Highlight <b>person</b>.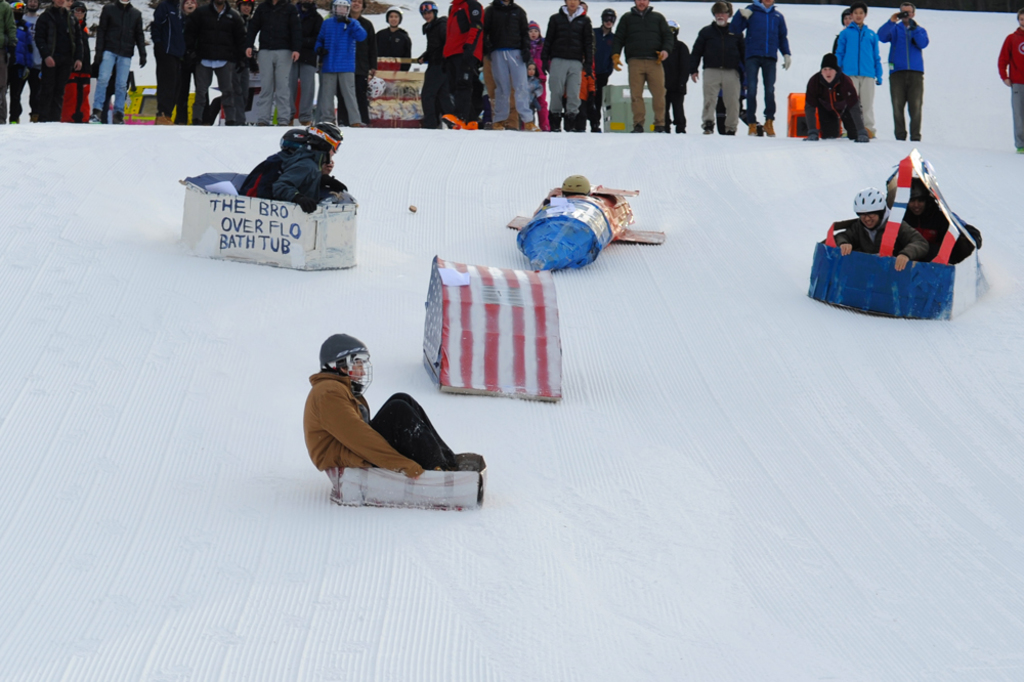
Highlighted region: [834,188,928,268].
